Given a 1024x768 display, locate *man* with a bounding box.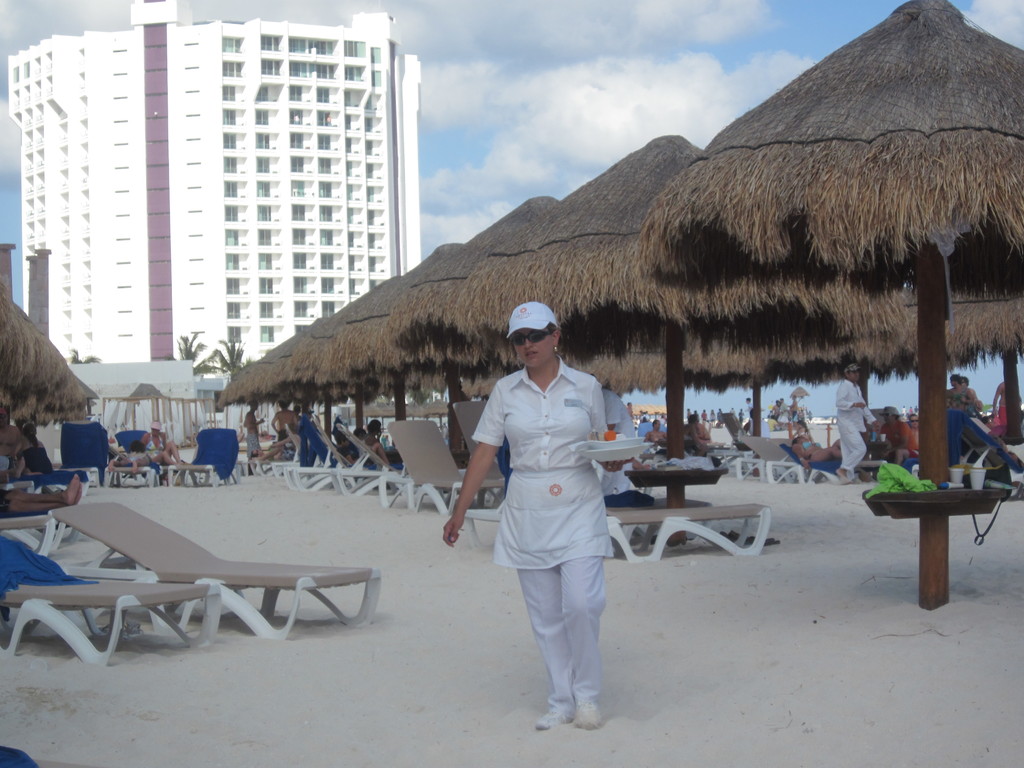
Located: 460/301/630/731.
